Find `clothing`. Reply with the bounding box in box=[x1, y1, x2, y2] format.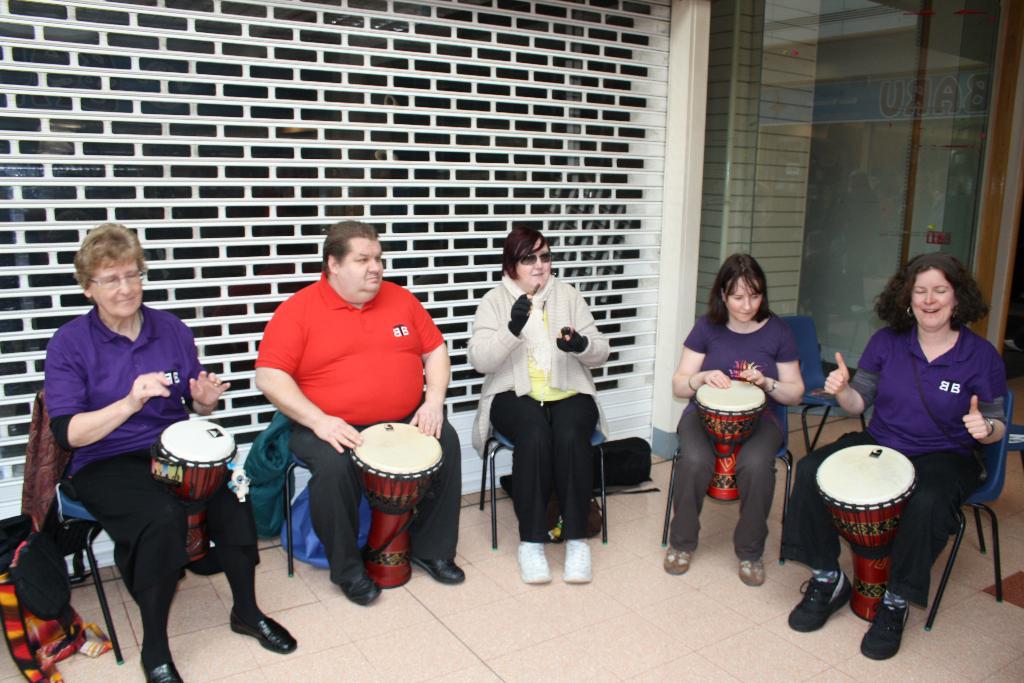
box=[256, 270, 462, 578].
